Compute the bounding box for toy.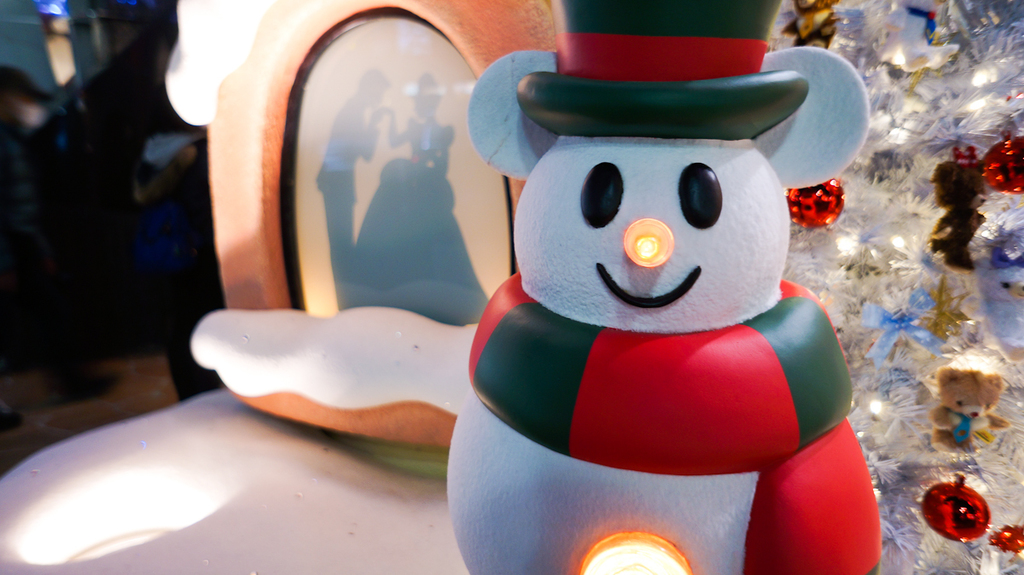
(929,365,1008,460).
